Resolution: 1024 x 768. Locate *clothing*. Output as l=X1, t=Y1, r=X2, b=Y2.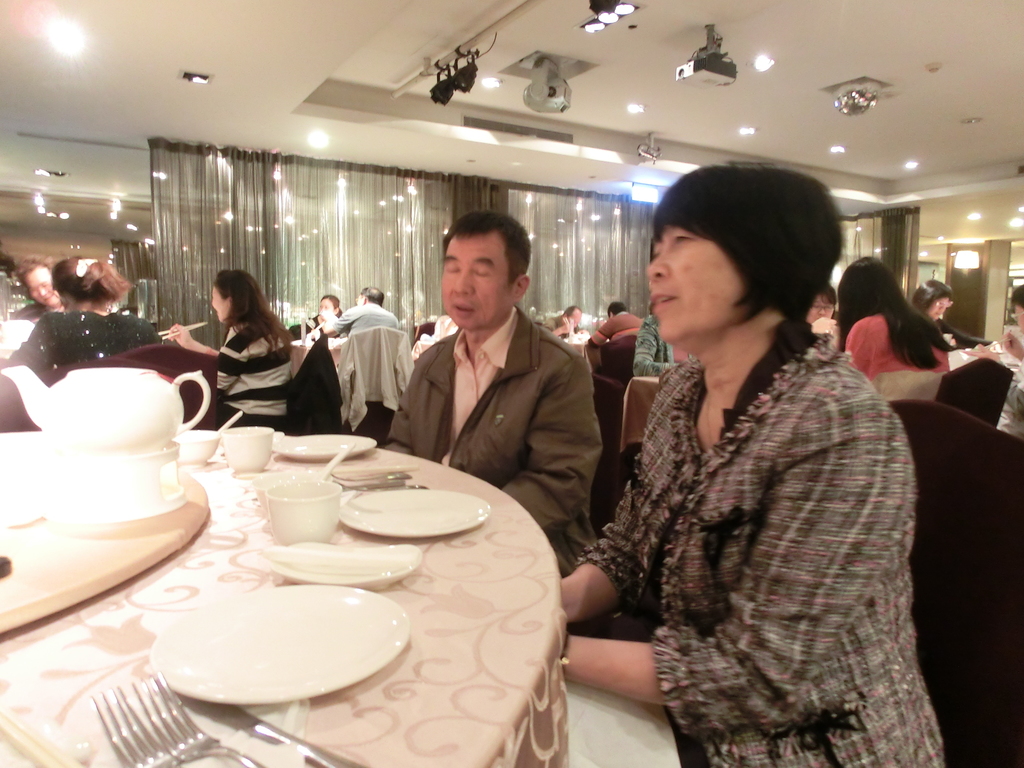
l=571, t=262, r=941, b=767.
